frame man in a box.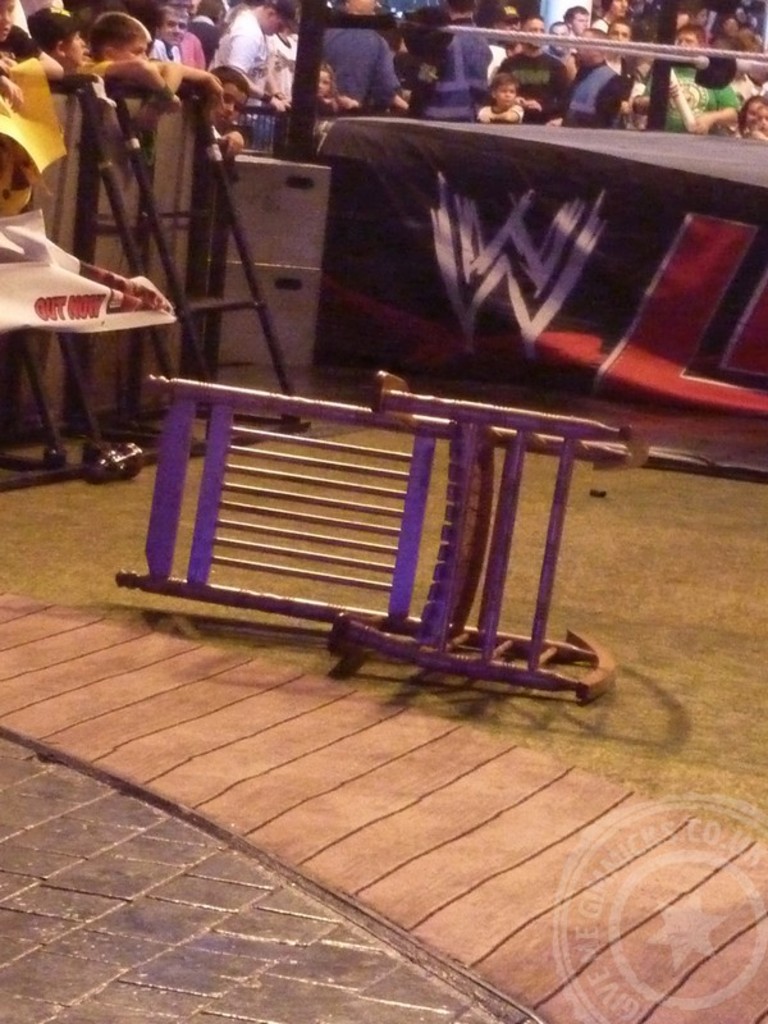
bbox=[554, 3, 591, 36].
